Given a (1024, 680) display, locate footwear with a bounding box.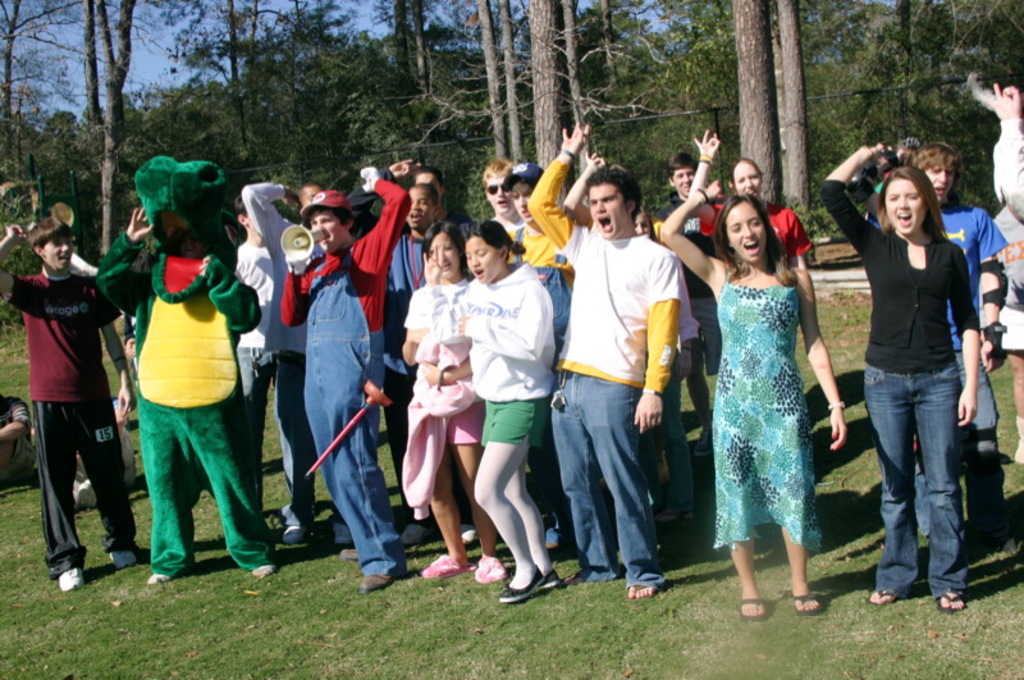
Located: locate(111, 547, 138, 571).
